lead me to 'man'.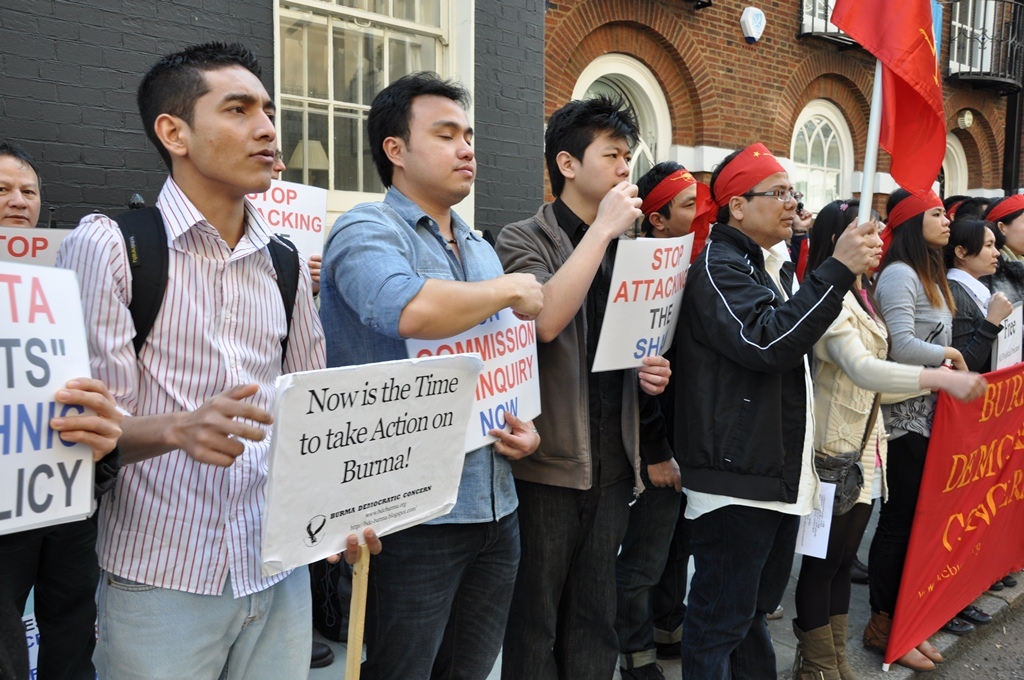
Lead to bbox(616, 156, 700, 679).
